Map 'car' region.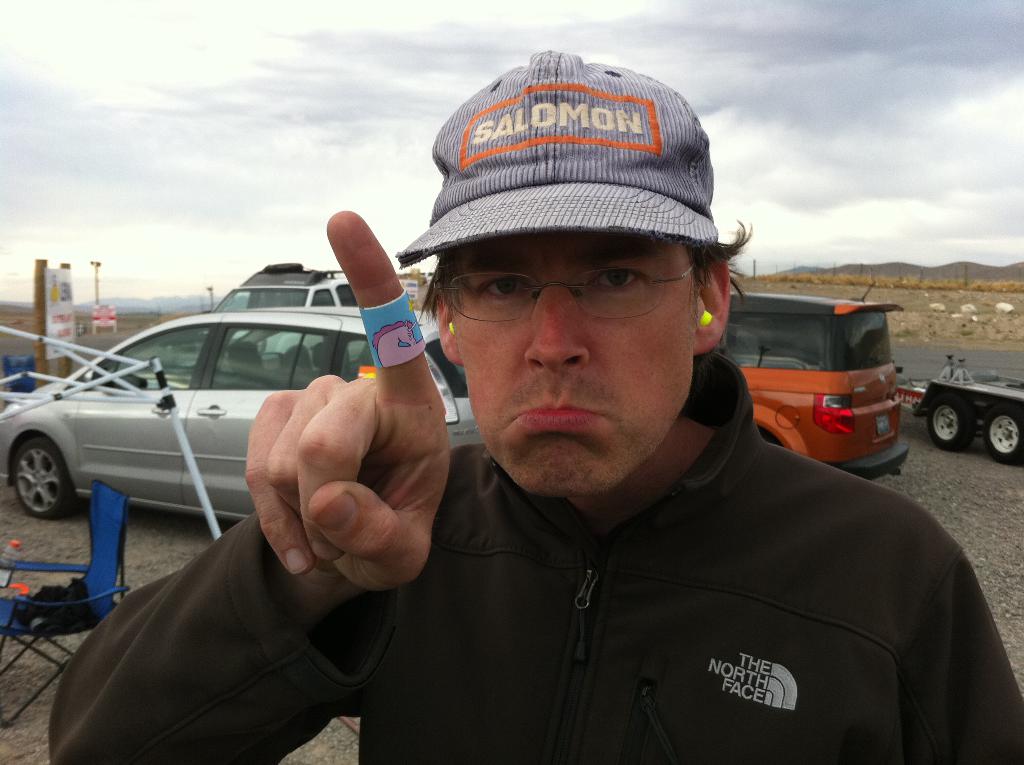
Mapped to Rect(712, 292, 911, 475).
